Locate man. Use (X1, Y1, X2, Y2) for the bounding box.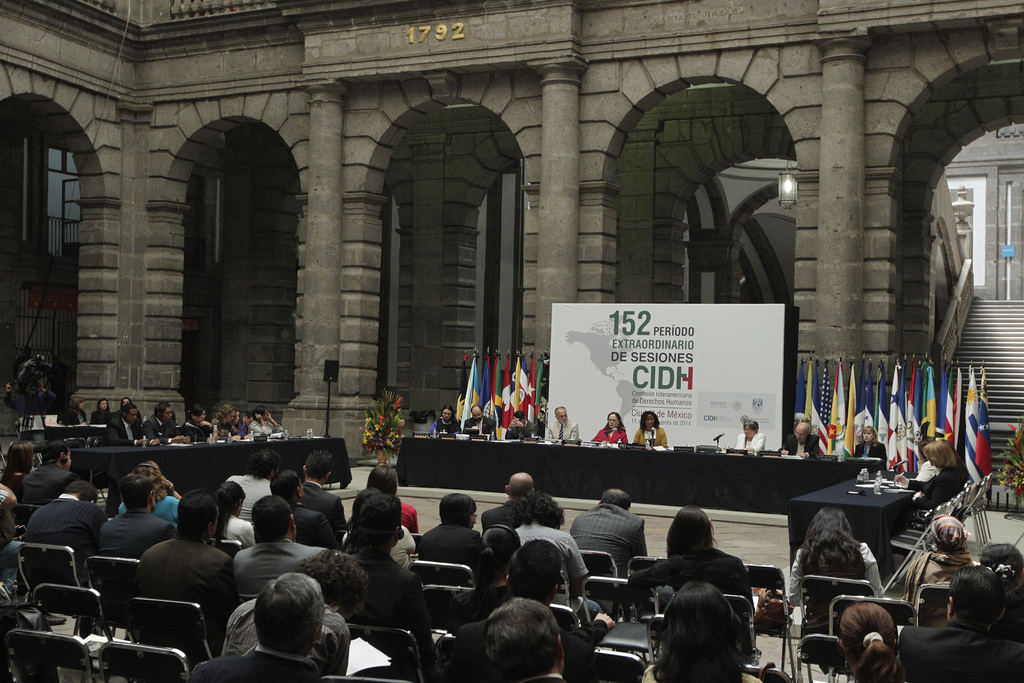
(900, 563, 1023, 682).
